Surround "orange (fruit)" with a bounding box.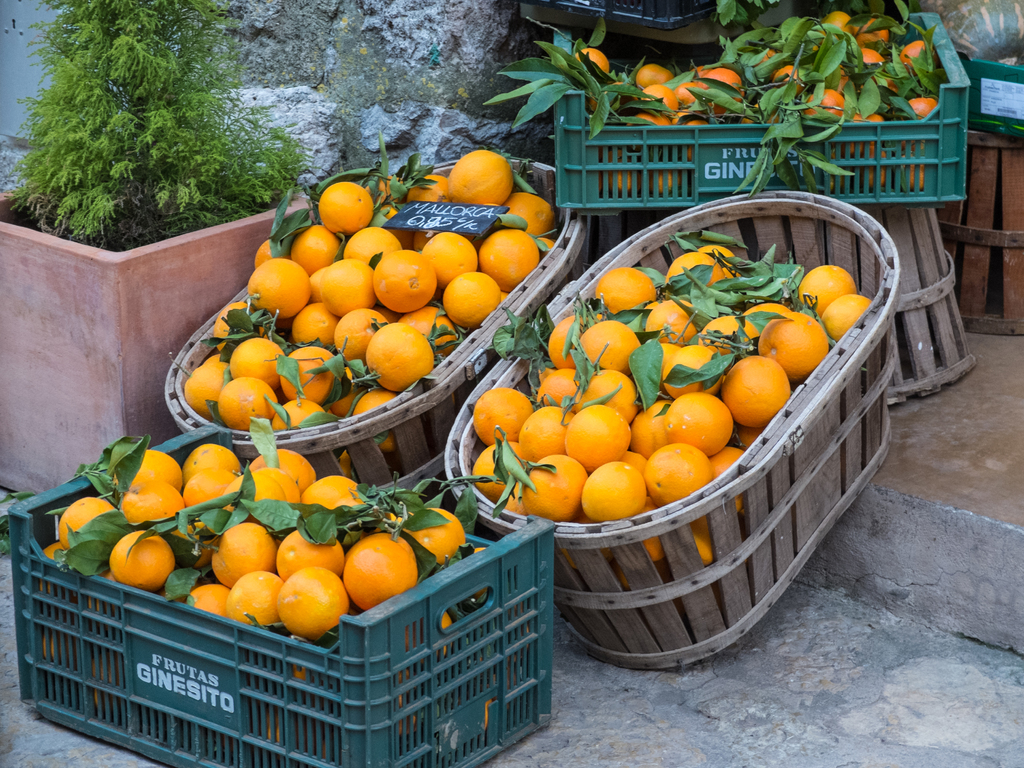
[x1=582, y1=375, x2=627, y2=409].
